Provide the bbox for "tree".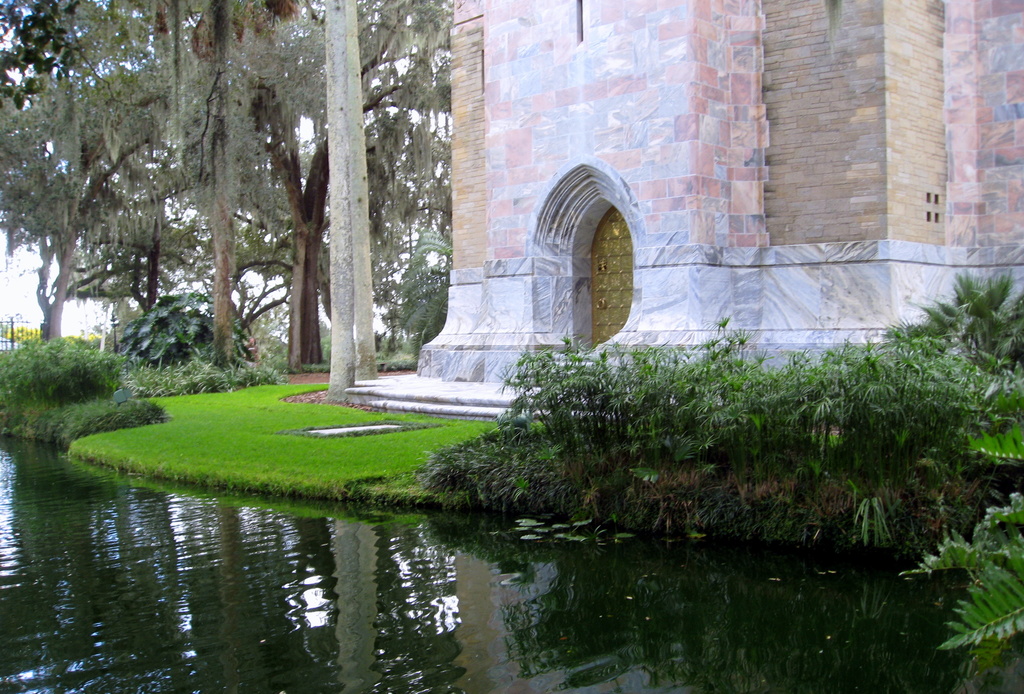
box(117, 288, 252, 374).
